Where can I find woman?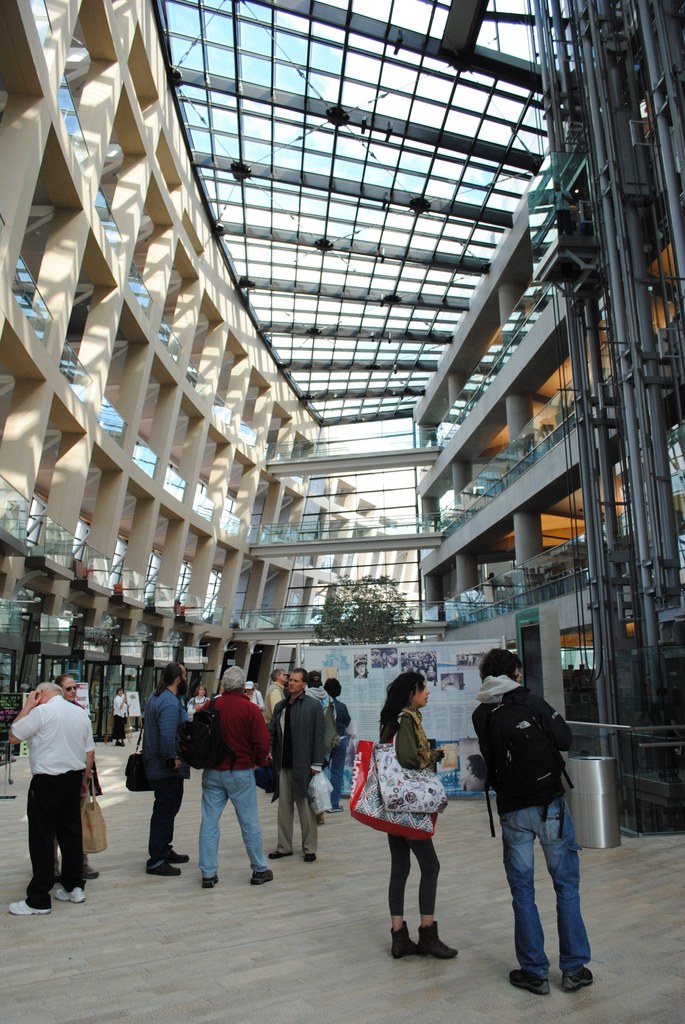
You can find it at <bbox>115, 688, 131, 748</bbox>.
